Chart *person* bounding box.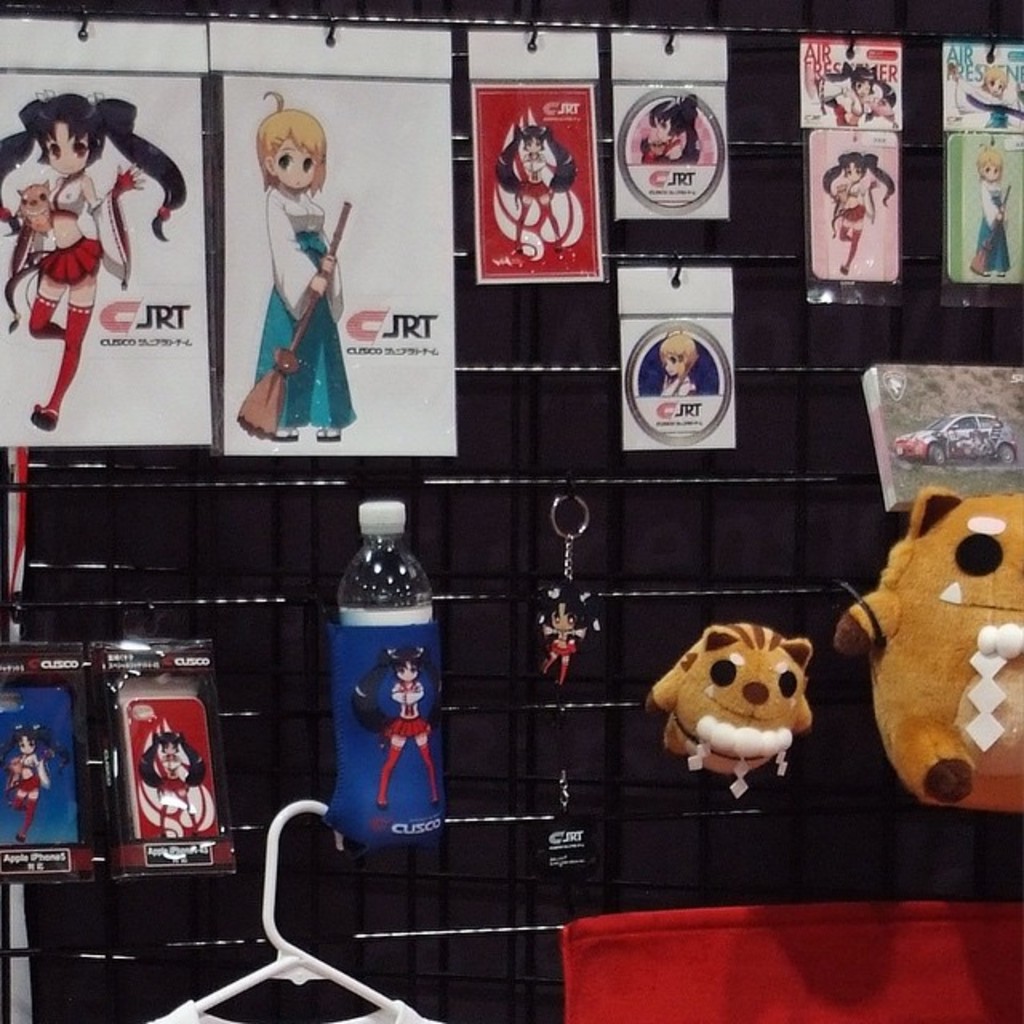
Charted: <bbox>234, 115, 362, 515</bbox>.
